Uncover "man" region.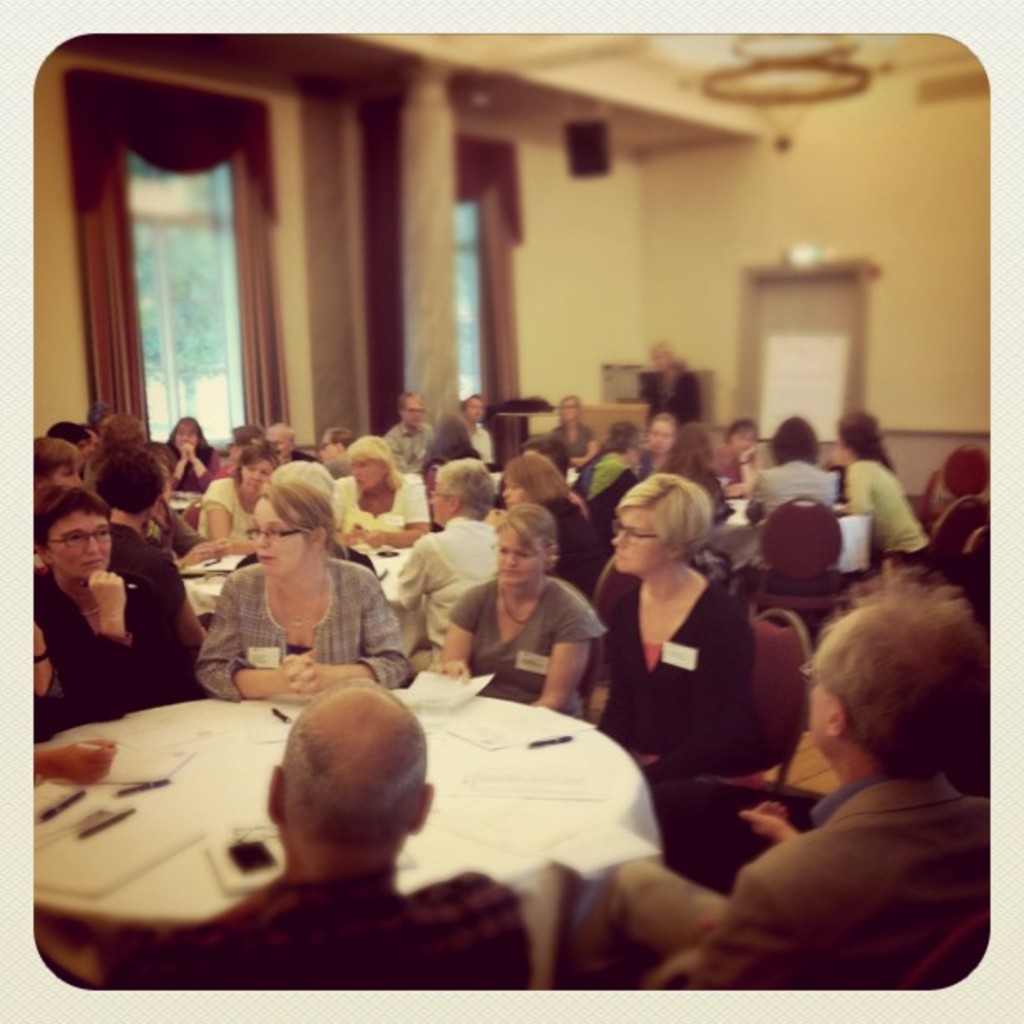
Uncovered: pyautogui.locateOnScreen(100, 442, 218, 664).
